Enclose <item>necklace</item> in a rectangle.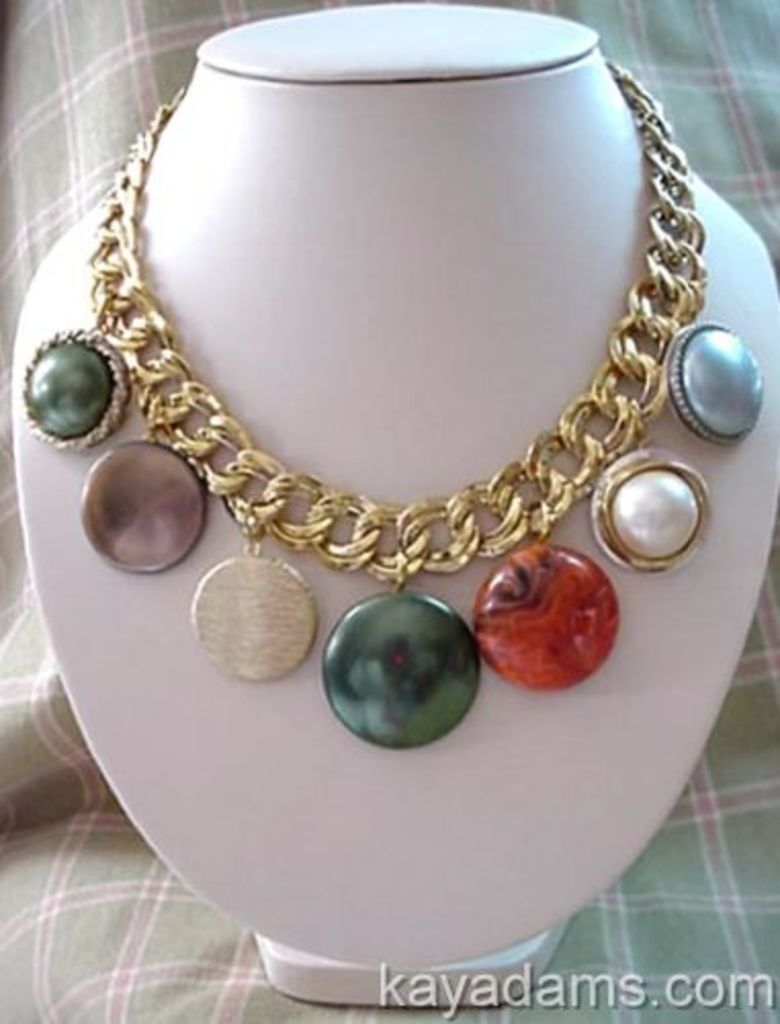
[16,59,766,750].
